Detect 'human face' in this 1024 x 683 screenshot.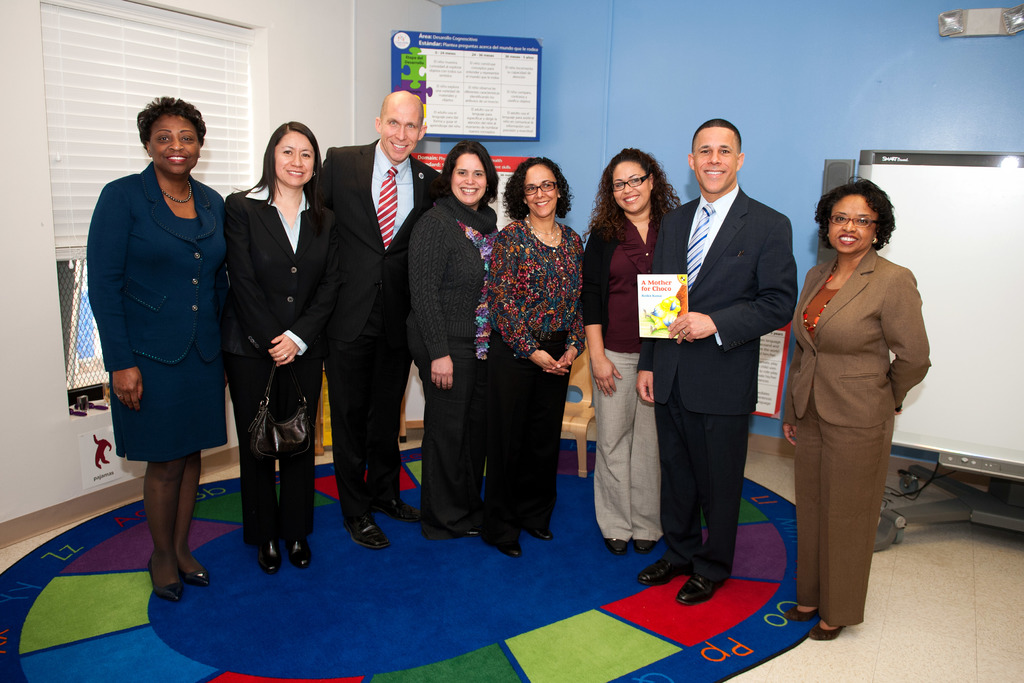
Detection: [x1=146, y1=108, x2=204, y2=169].
